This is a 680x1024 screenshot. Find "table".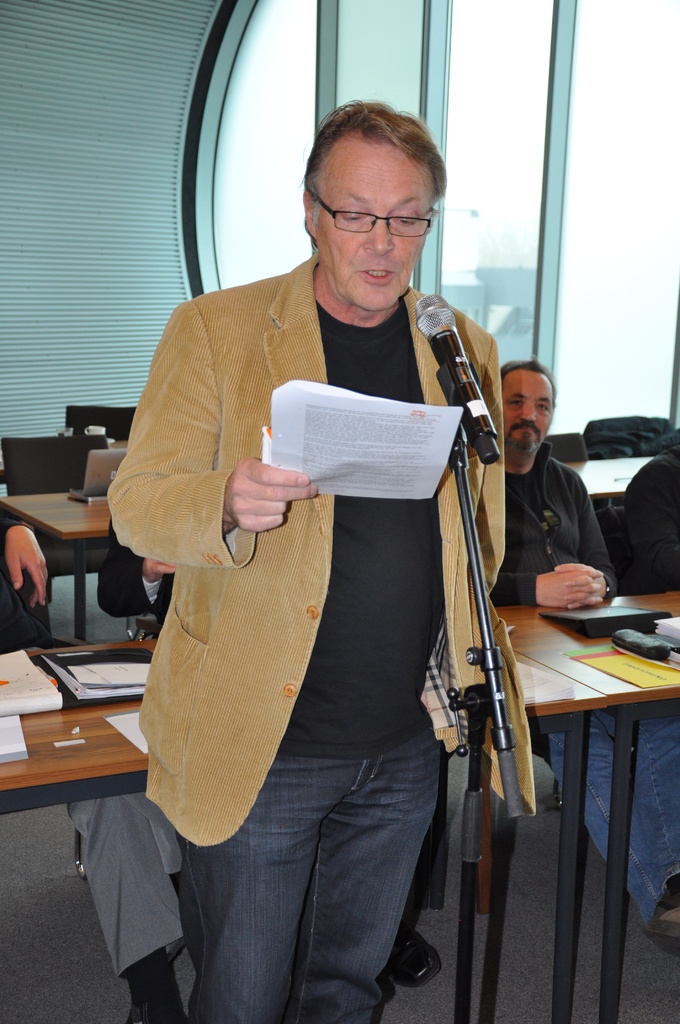
Bounding box: (left=493, top=593, right=679, bottom=1023).
